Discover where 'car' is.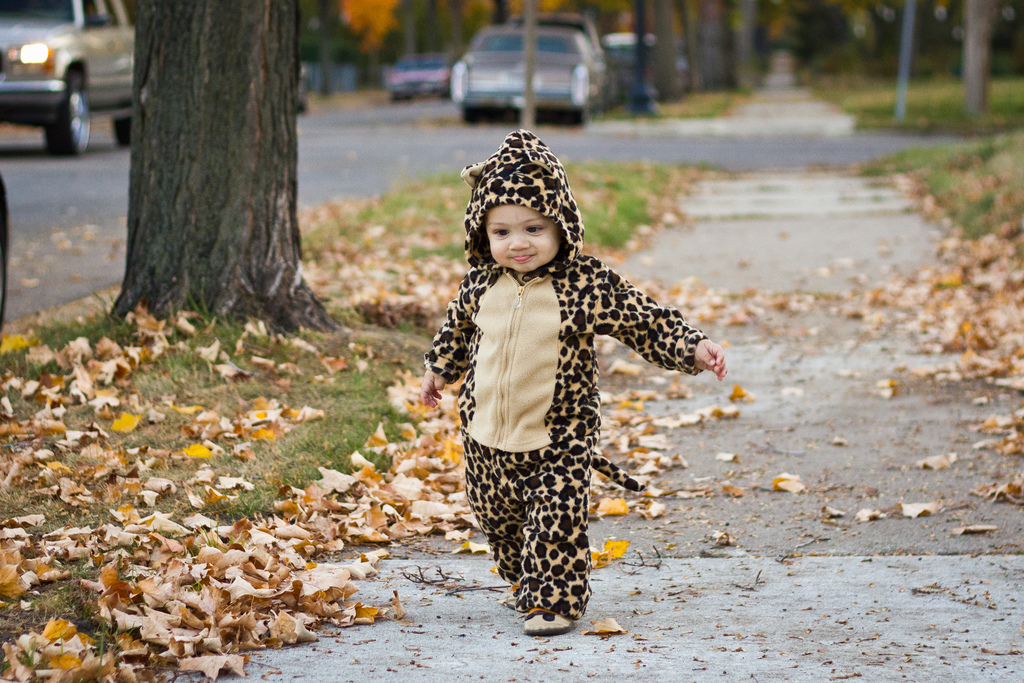
Discovered at 0 4 121 150.
